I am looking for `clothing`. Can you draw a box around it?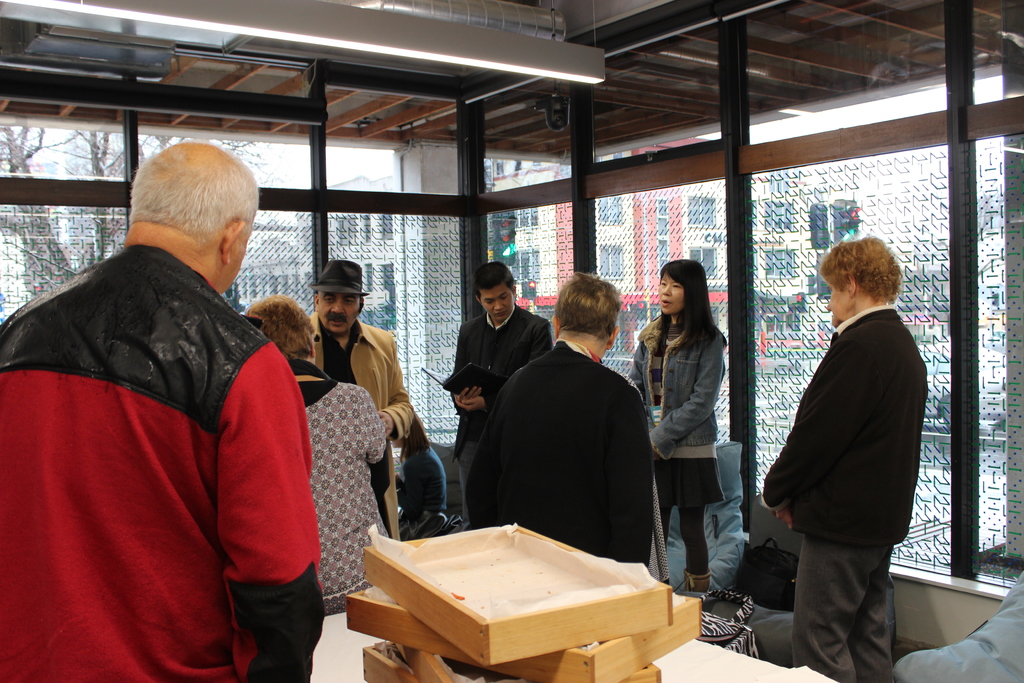
Sure, the bounding box is (left=451, top=302, right=561, bottom=504).
